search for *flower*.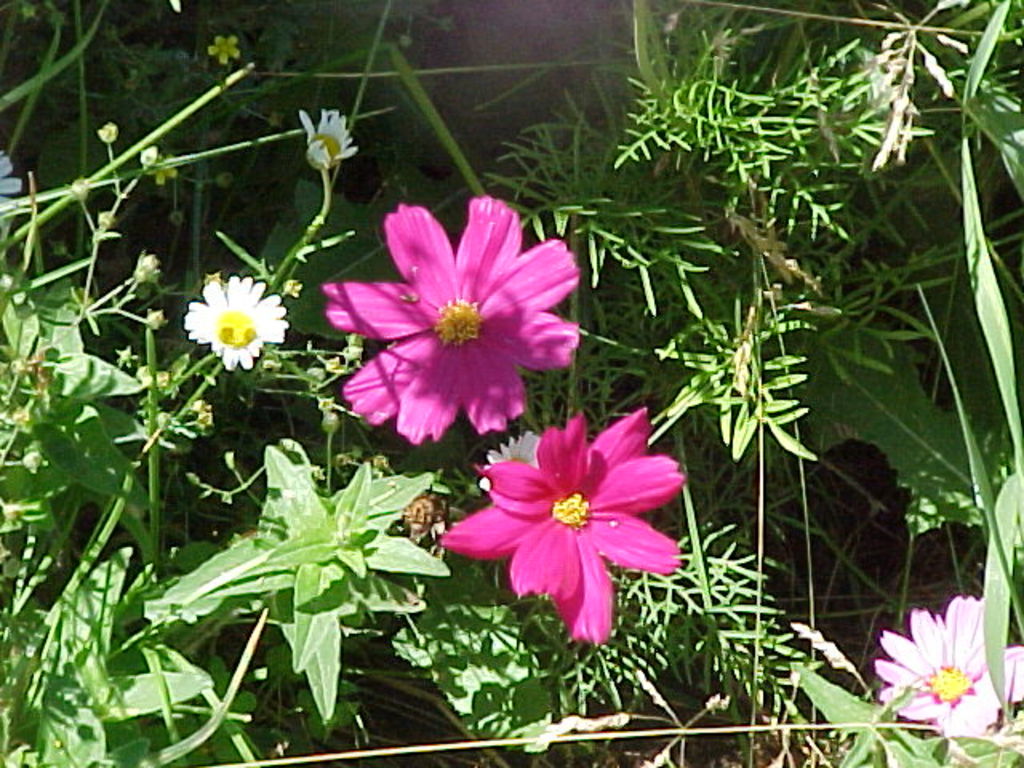
Found at <bbox>205, 26, 242, 59</bbox>.
